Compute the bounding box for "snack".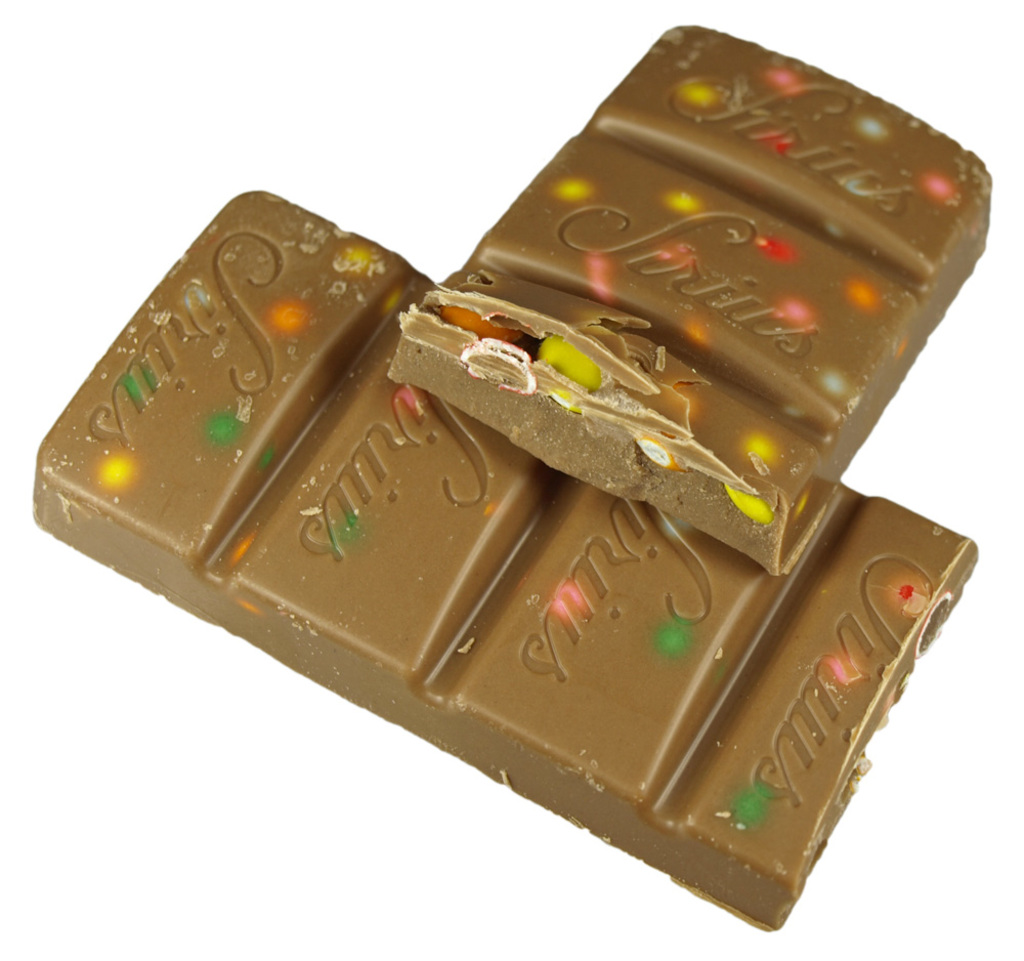
x1=388 y1=16 x2=1002 y2=581.
